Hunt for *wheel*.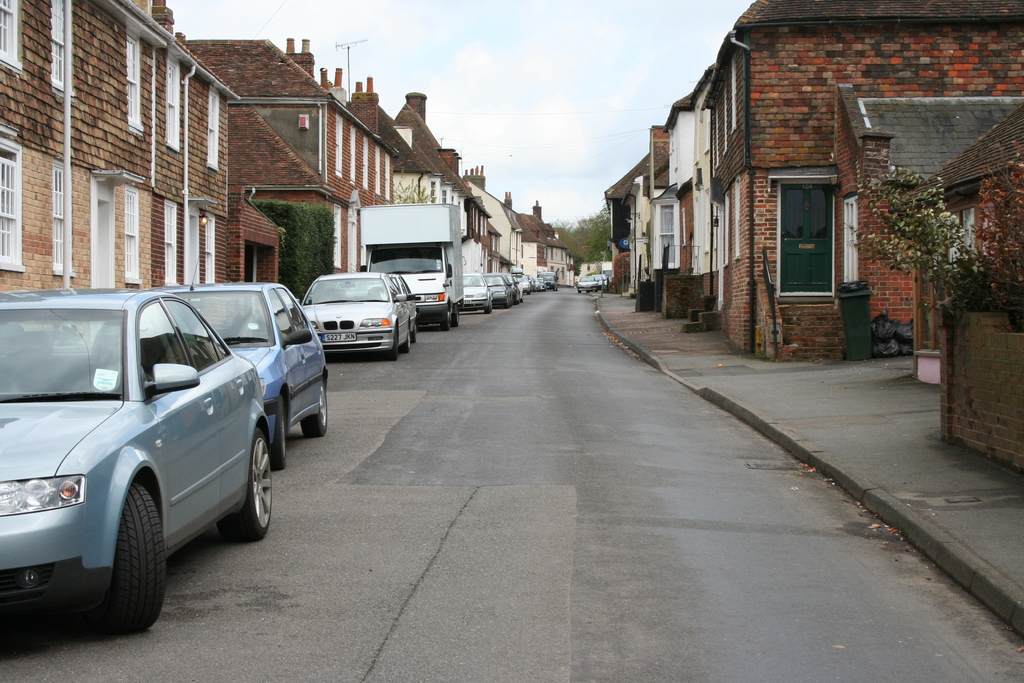
Hunted down at x1=269, y1=386, x2=289, y2=468.
